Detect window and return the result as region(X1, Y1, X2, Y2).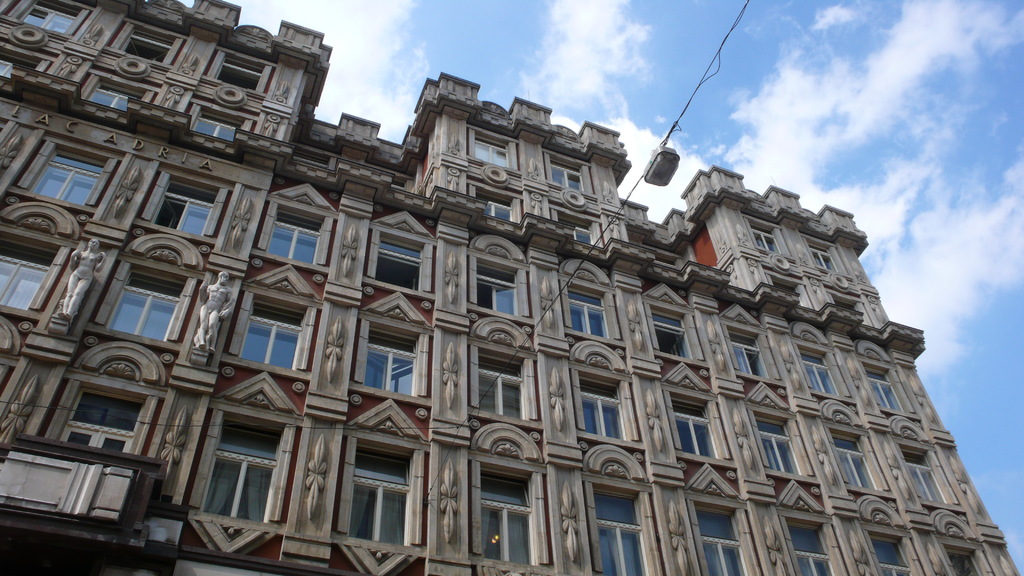
region(856, 342, 915, 420).
